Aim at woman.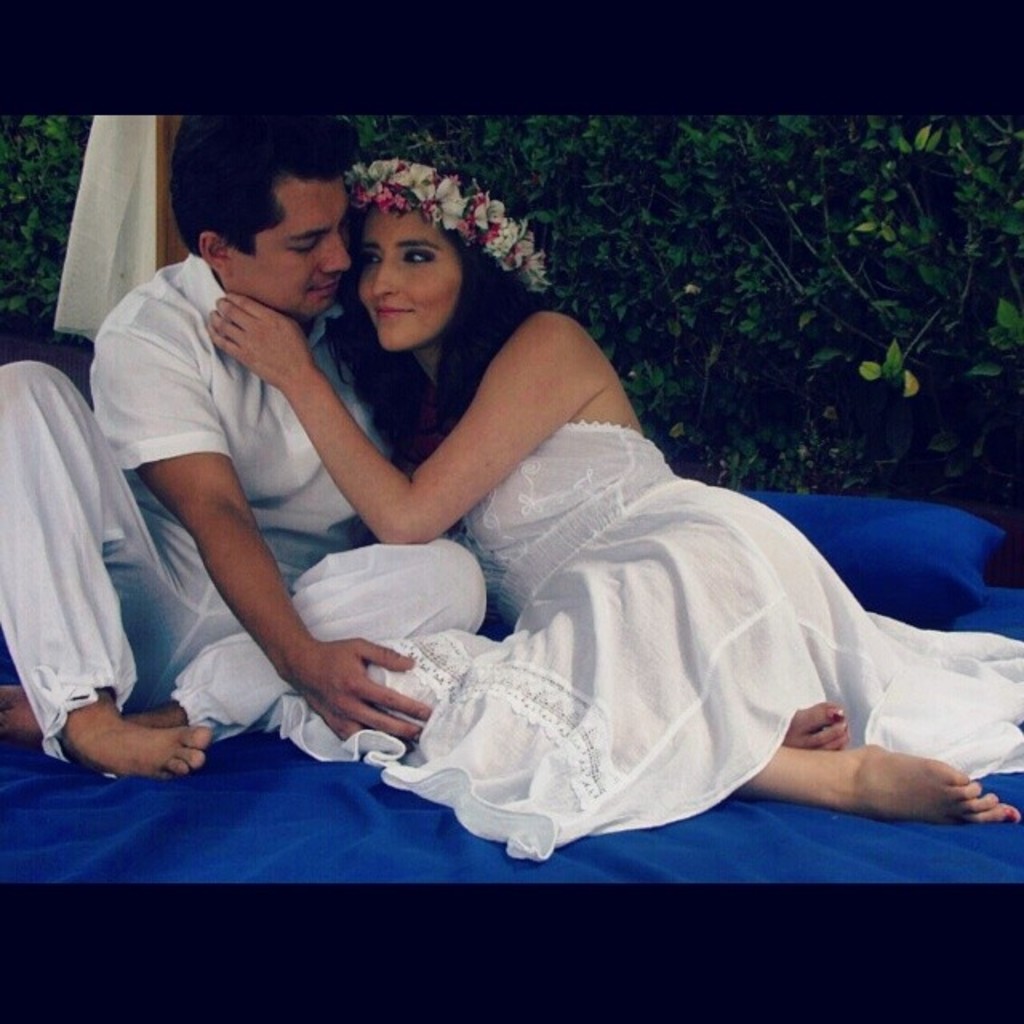
Aimed at BBox(128, 158, 904, 866).
